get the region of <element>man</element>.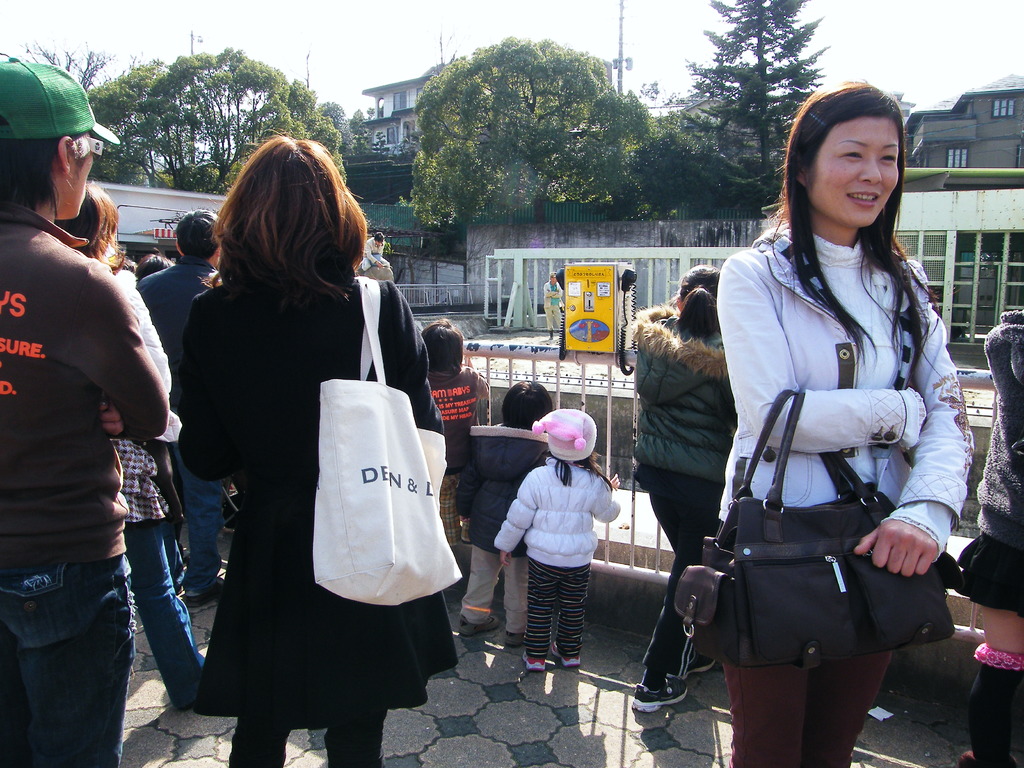
(12, 56, 190, 767).
